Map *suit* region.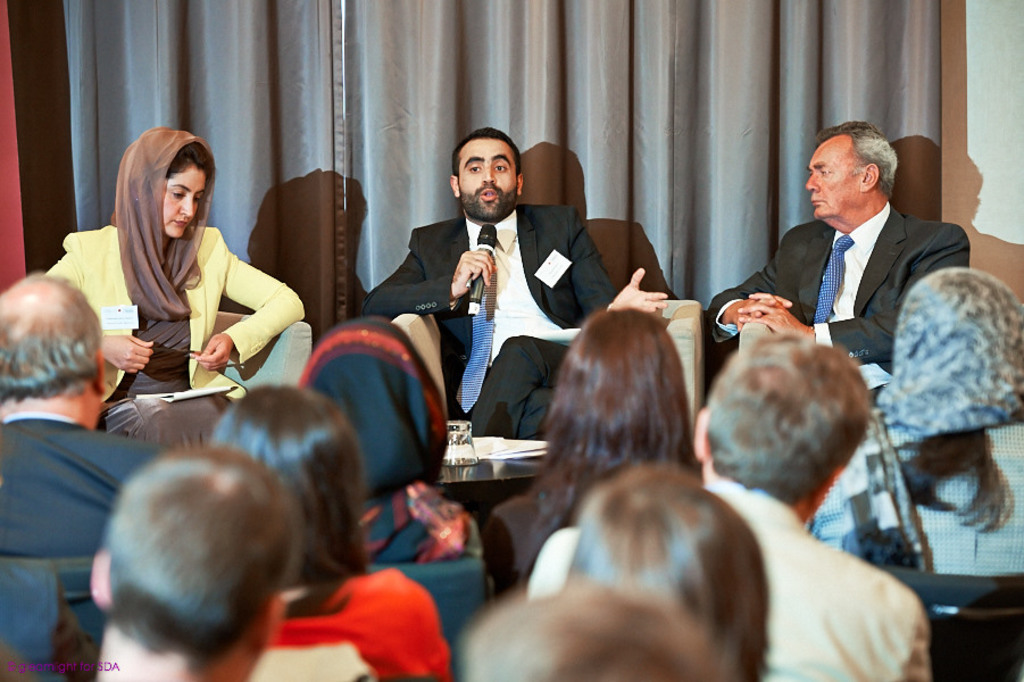
Mapped to x1=0, y1=417, x2=161, y2=557.
